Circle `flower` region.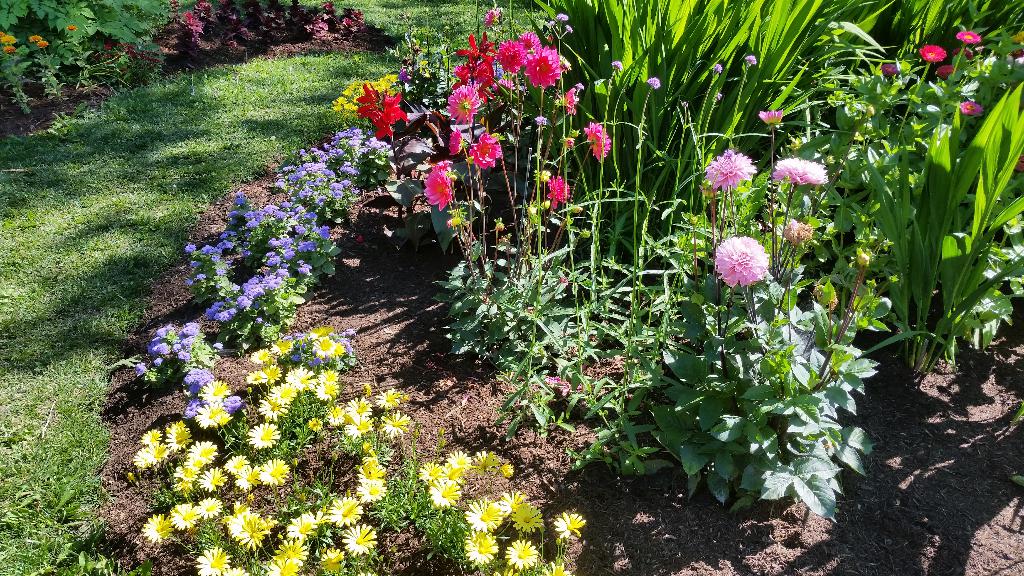
Region: bbox=(587, 124, 609, 160).
